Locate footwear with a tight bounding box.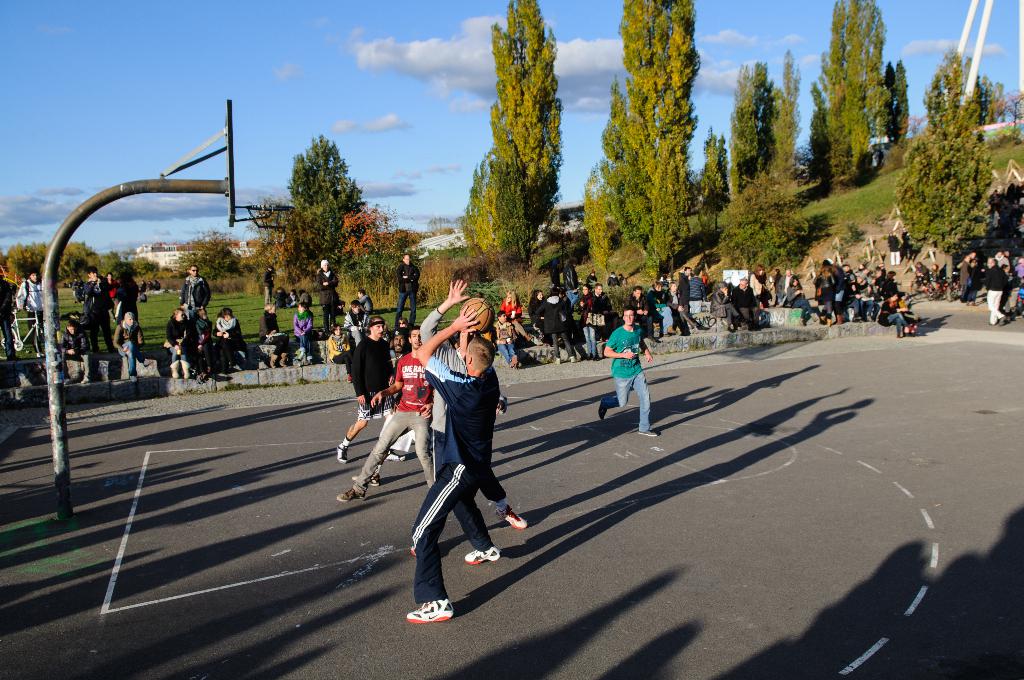
171, 360, 177, 377.
